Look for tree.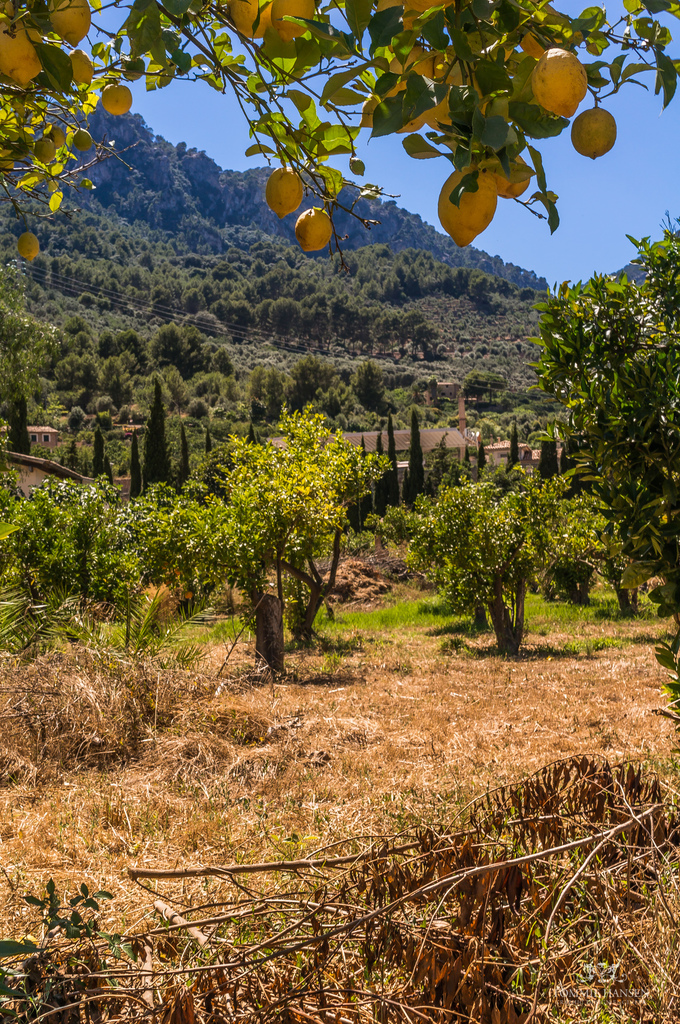
Found: 0/476/191/650.
